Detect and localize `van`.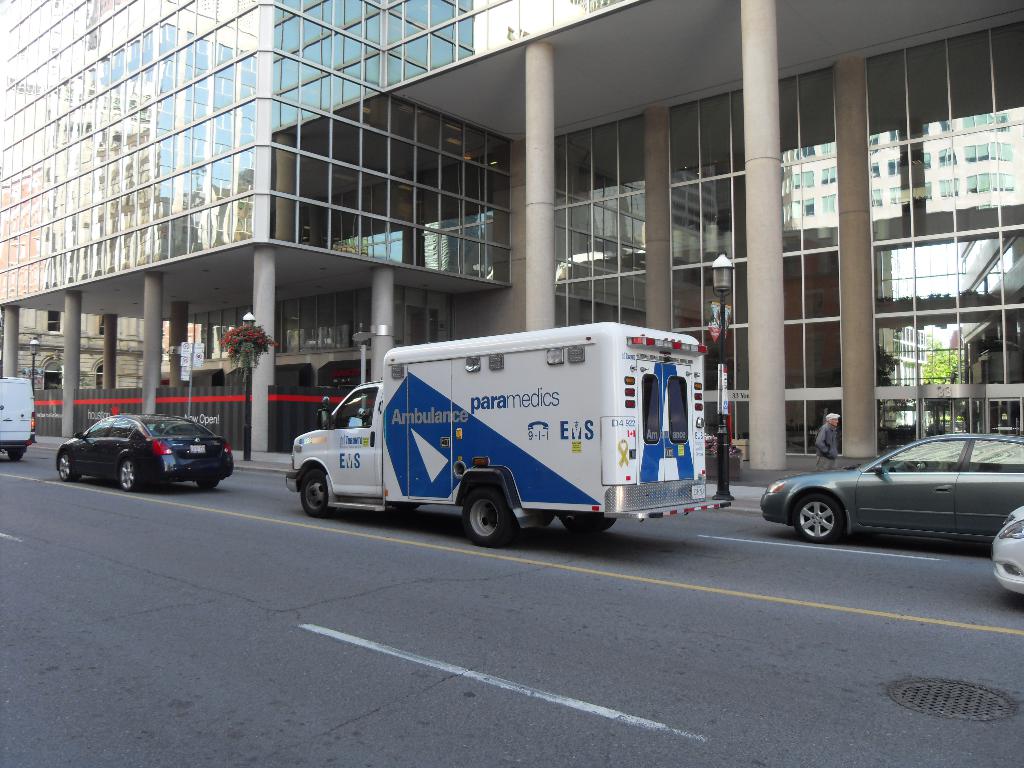
Localized at box=[280, 320, 730, 550].
